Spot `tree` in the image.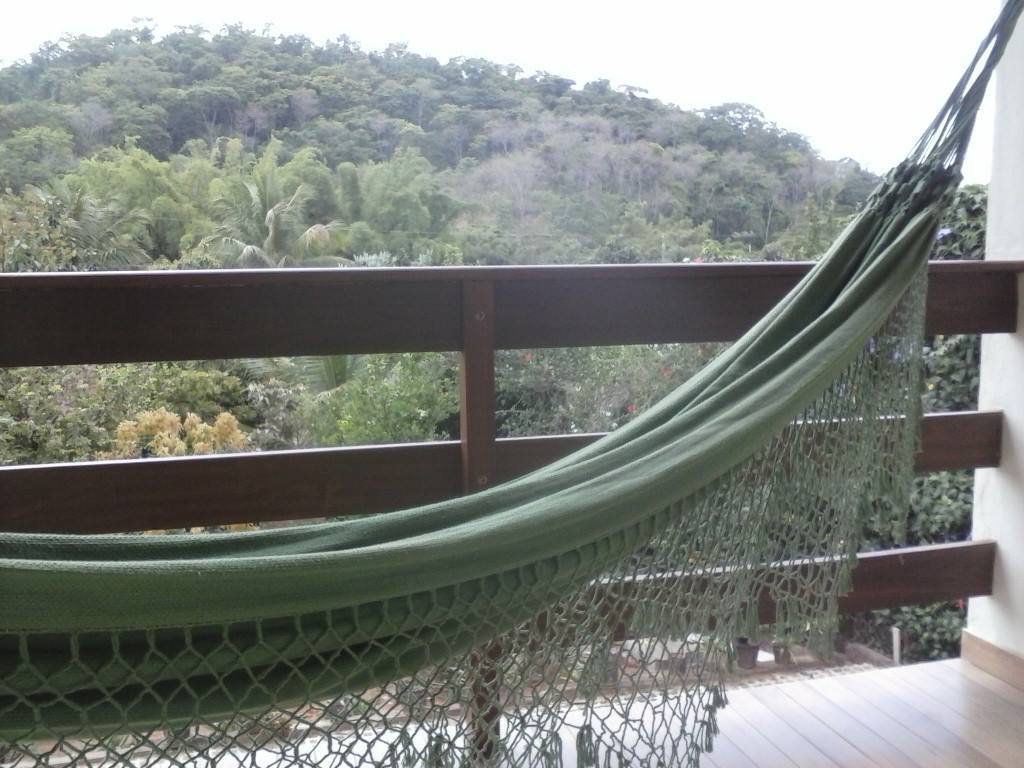
`tree` found at [left=0, top=18, right=890, bottom=408].
